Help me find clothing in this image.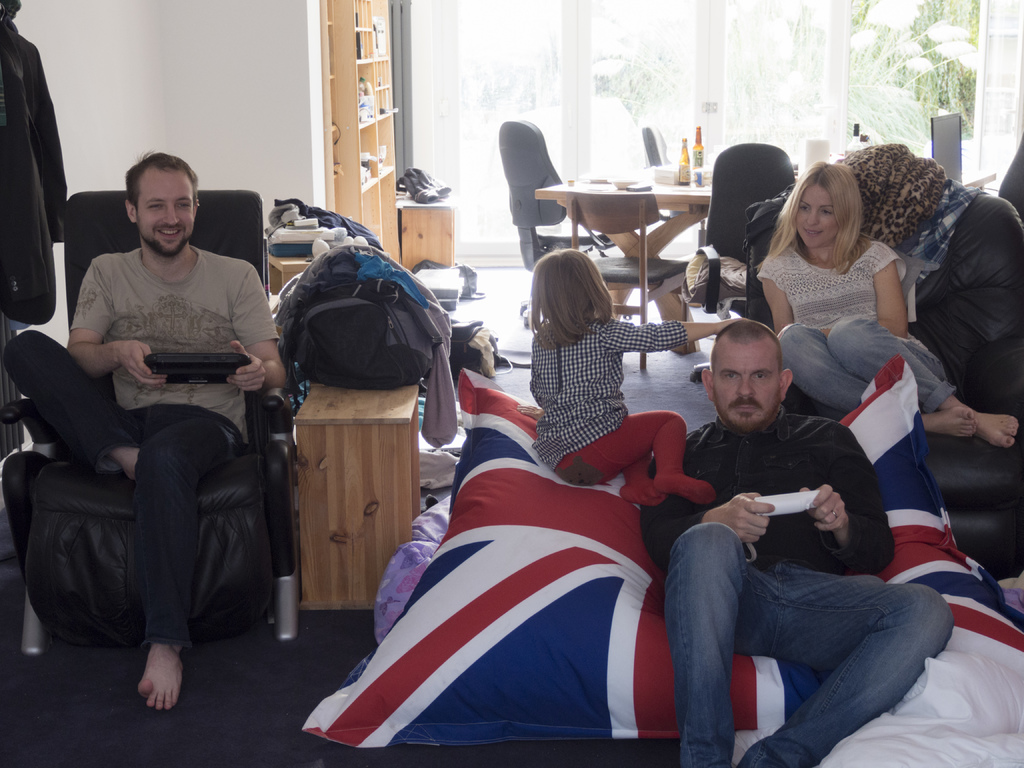
Found it: box=[832, 142, 945, 248].
